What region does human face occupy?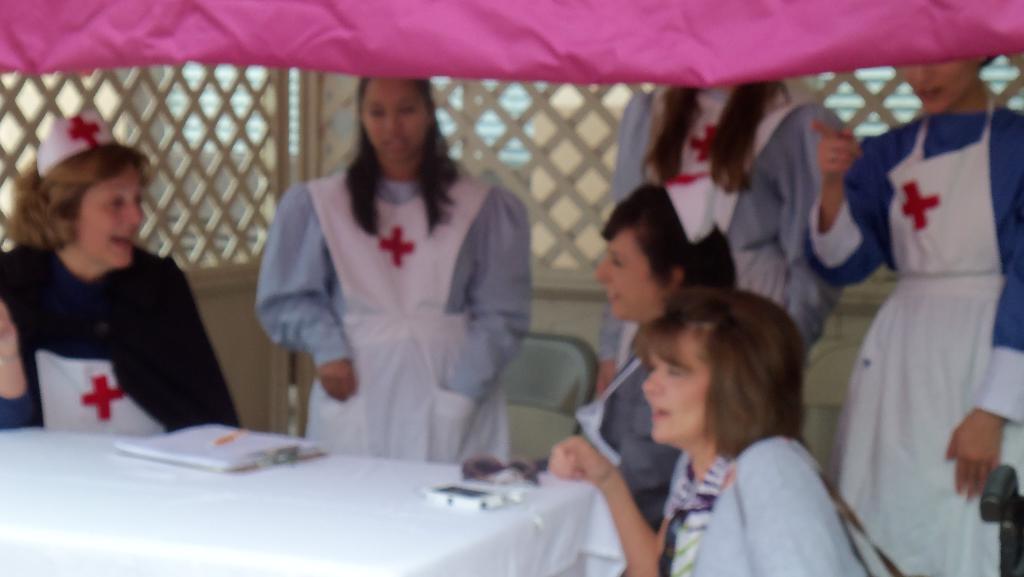
BBox(362, 78, 430, 160).
